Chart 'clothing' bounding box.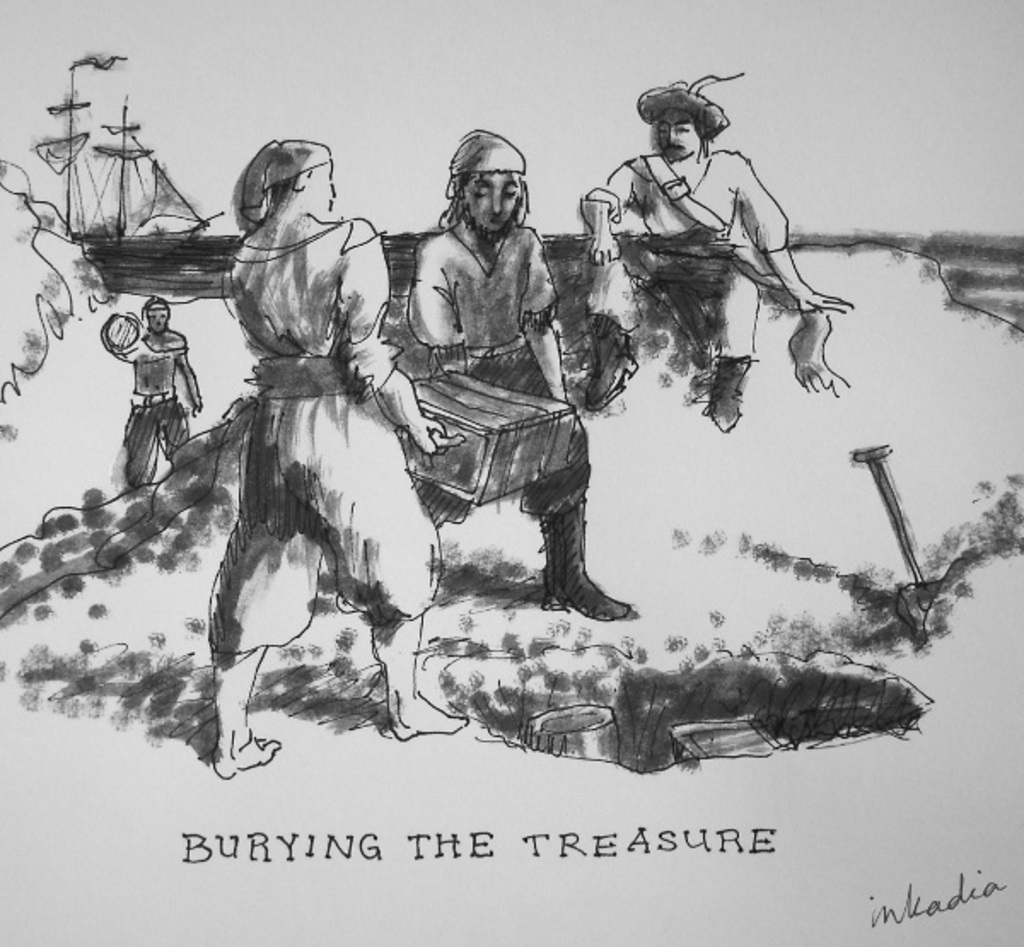
Charted: <region>225, 218, 440, 665</region>.
